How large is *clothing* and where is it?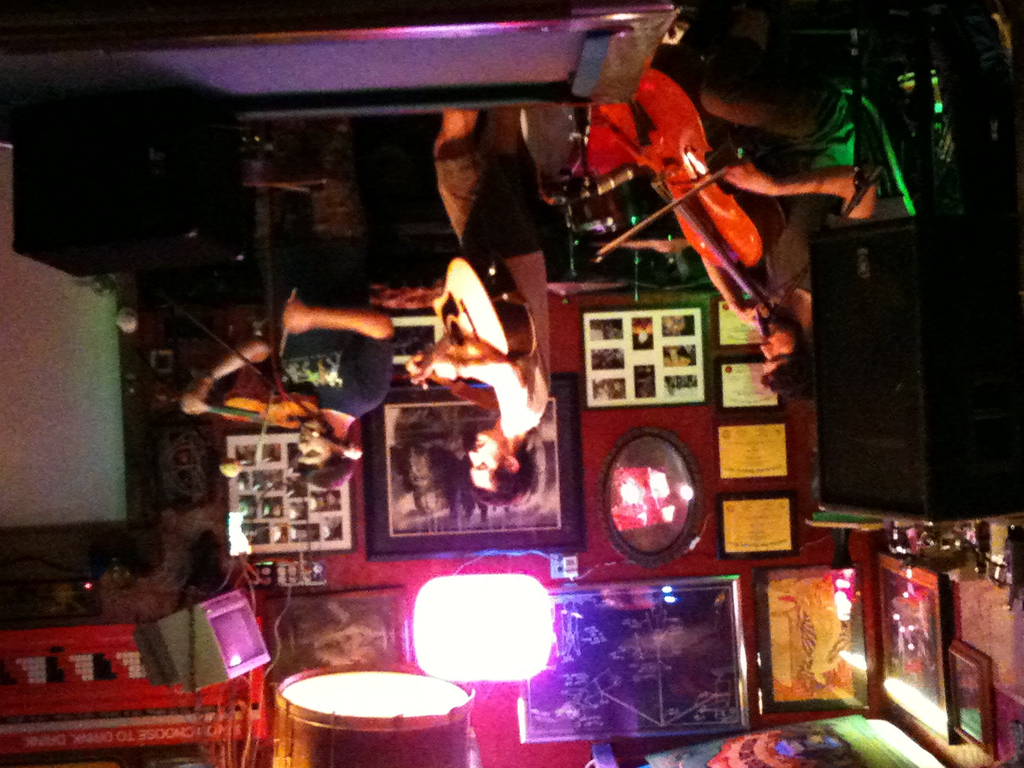
Bounding box: left=696, top=55, right=874, bottom=305.
